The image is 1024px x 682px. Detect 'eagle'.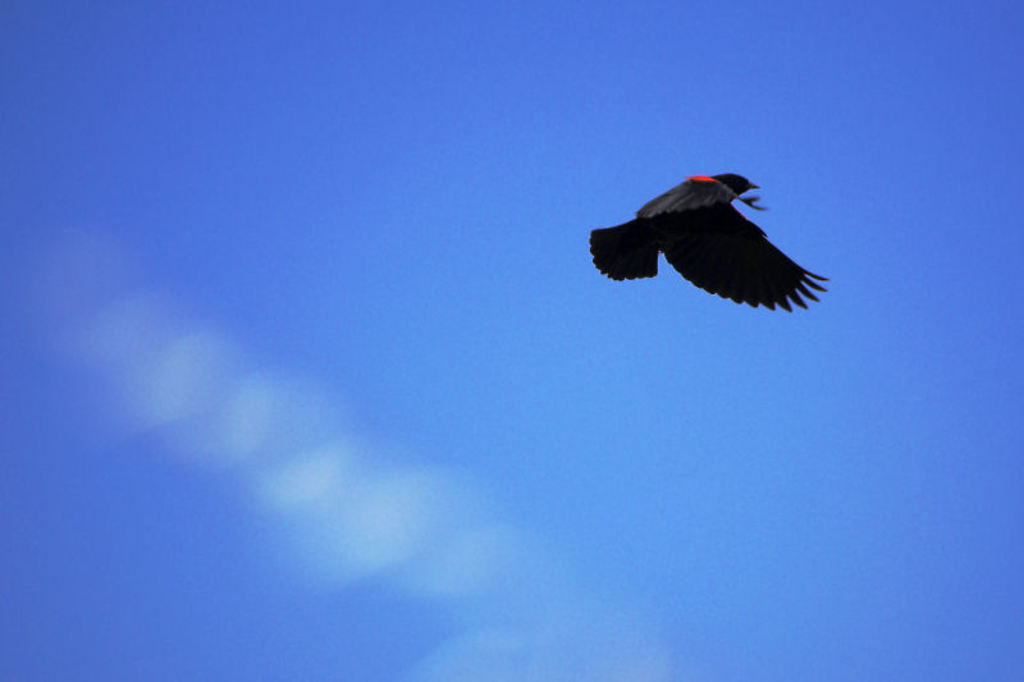
Detection: x1=581 y1=171 x2=836 y2=319.
